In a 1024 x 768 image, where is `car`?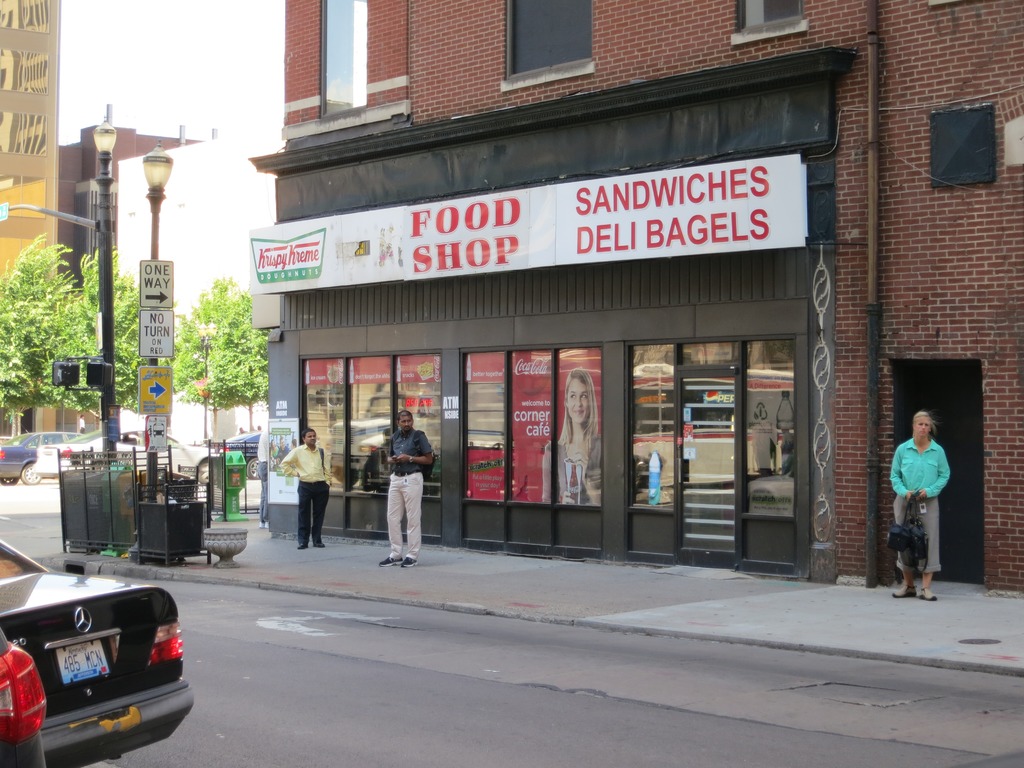
detection(0, 553, 196, 767).
